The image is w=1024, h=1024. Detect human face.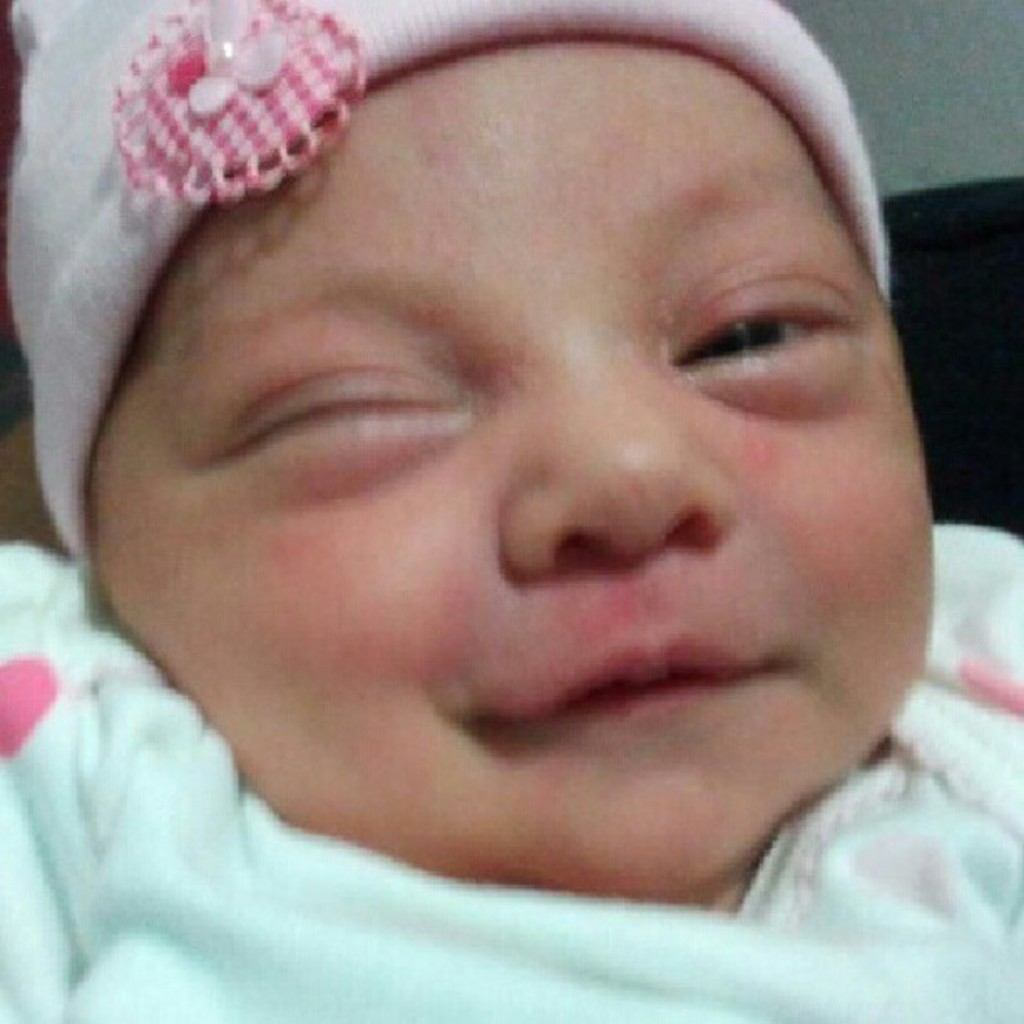
Detection: bbox=[82, 44, 937, 897].
